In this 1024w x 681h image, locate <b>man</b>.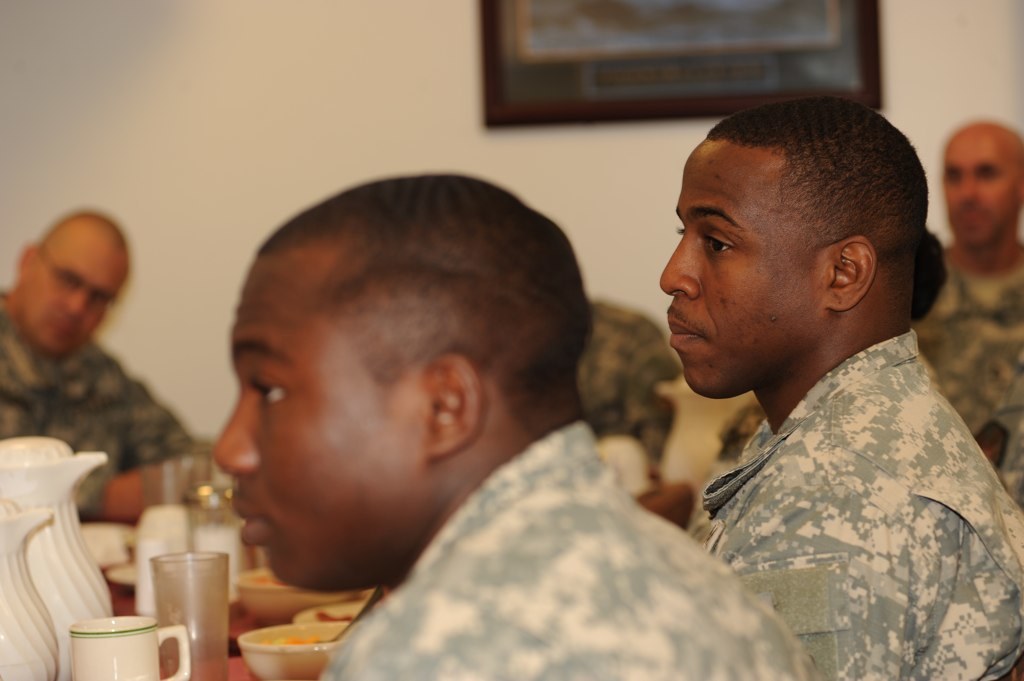
Bounding box: box(206, 172, 816, 680).
